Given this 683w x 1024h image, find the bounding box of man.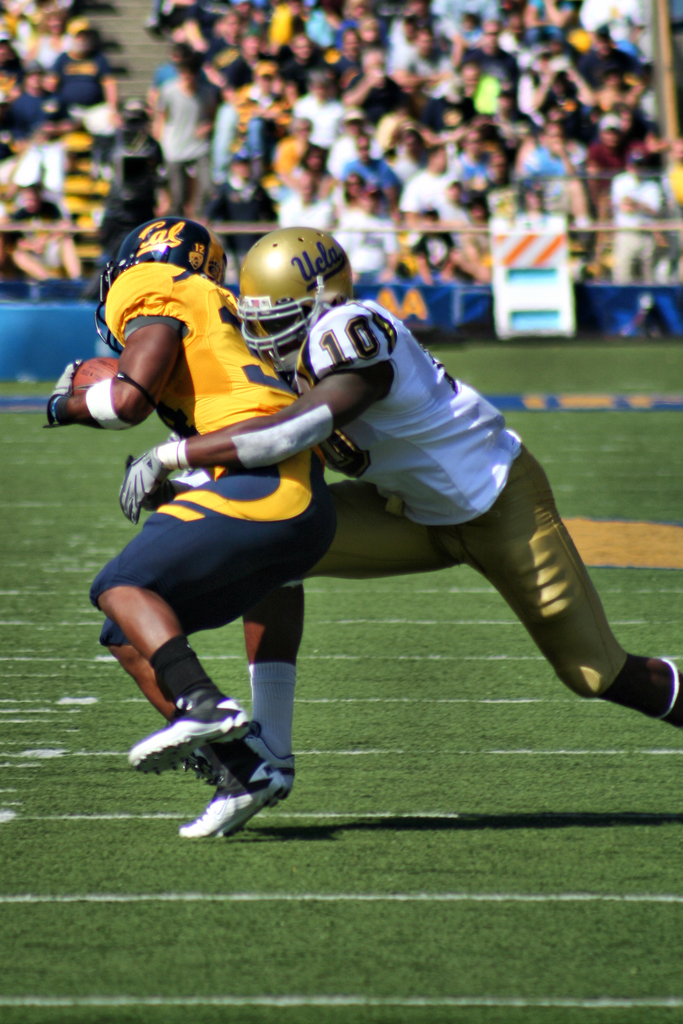
[593, 118, 630, 196].
